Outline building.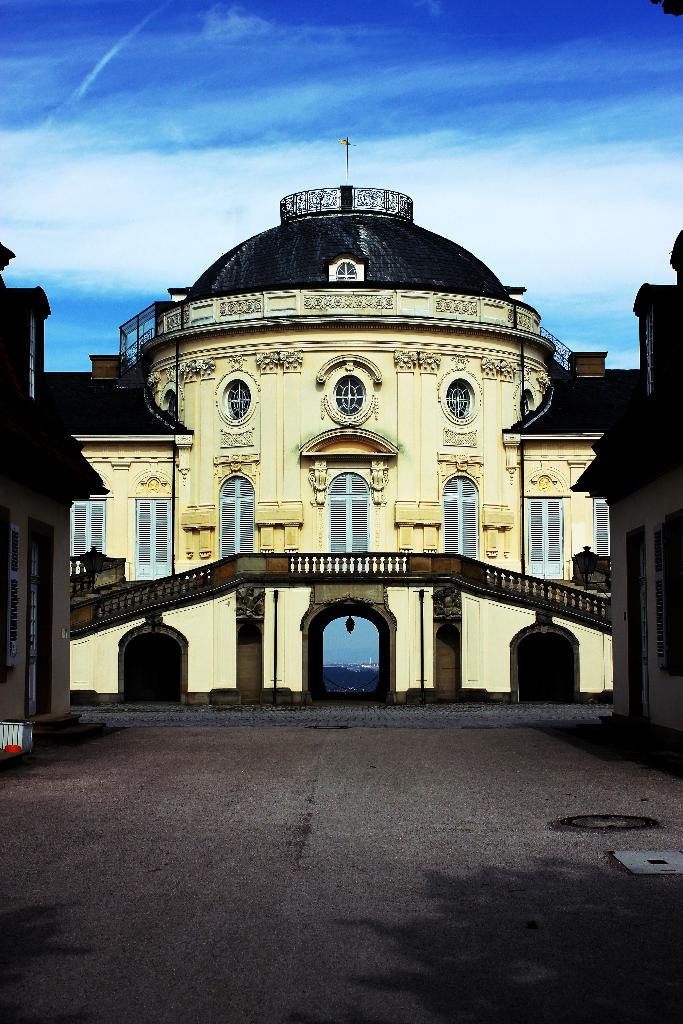
Outline: pyautogui.locateOnScreen(0, 246, 108, 719).
